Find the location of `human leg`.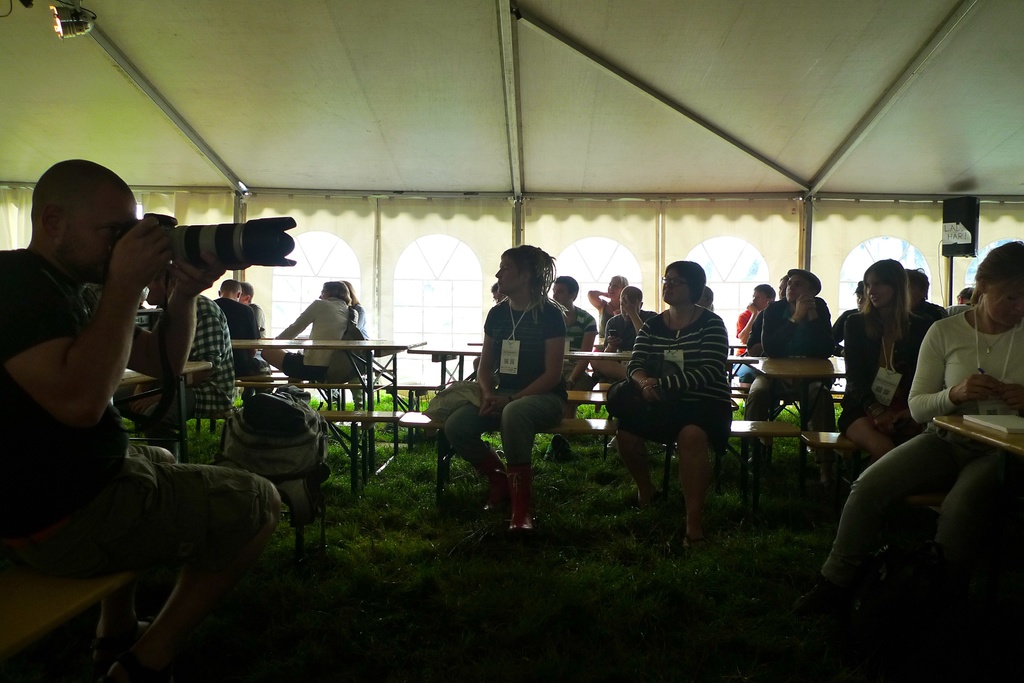
Location: box(441, 398, 508, 509).
